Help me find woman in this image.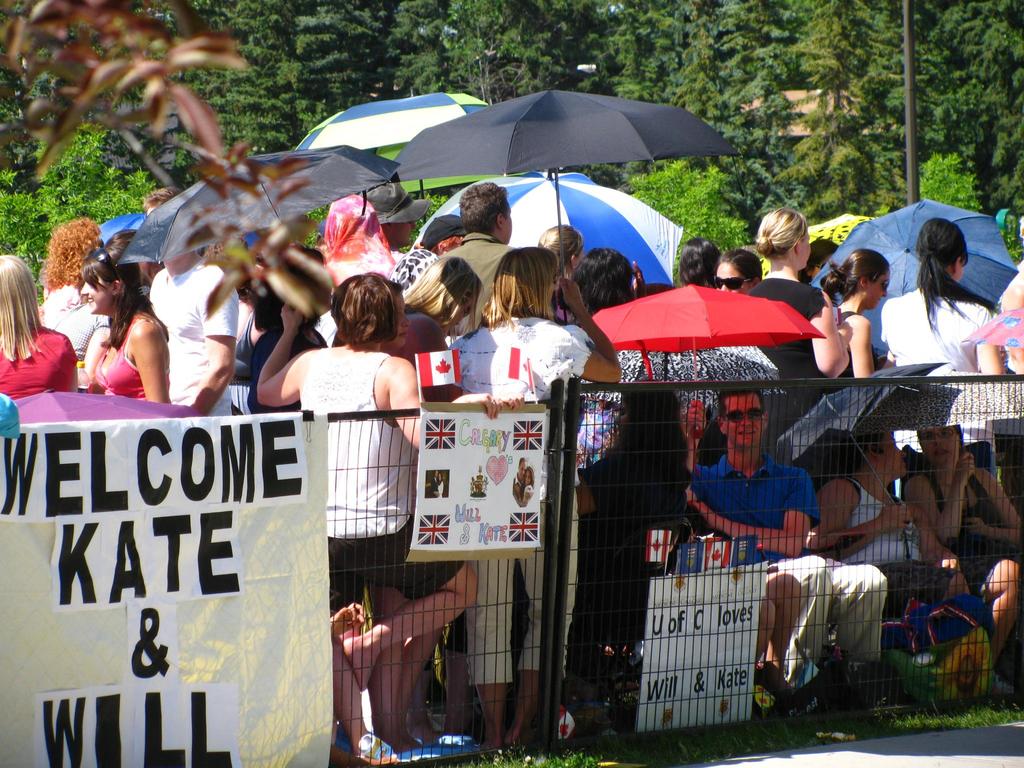
Found it: pyautogui.locateOnScreen(816, 248, 892, 389).
